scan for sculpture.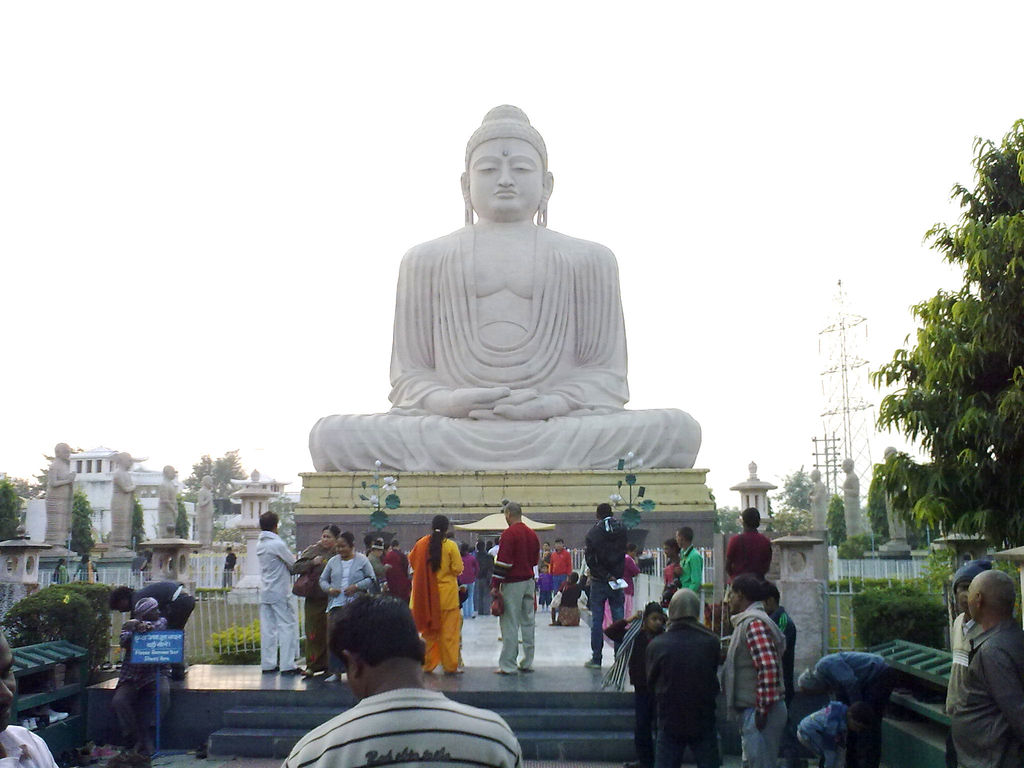
Scan result: [836, 442, 877, 549].
